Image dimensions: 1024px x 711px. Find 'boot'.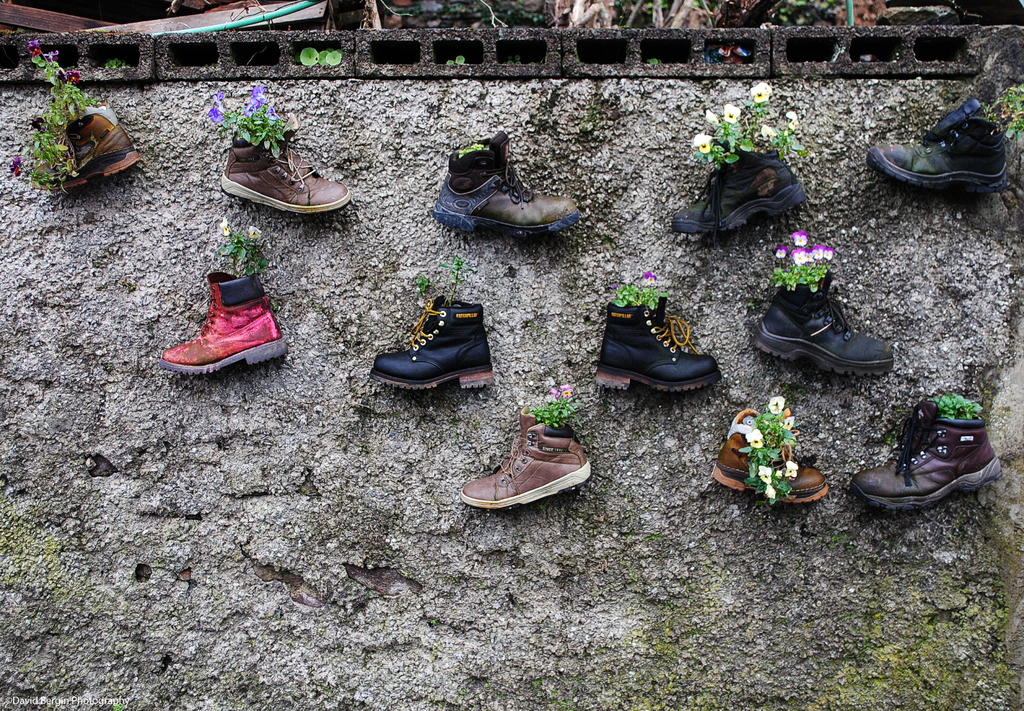
l=751, t=262, r=890, b=386.
